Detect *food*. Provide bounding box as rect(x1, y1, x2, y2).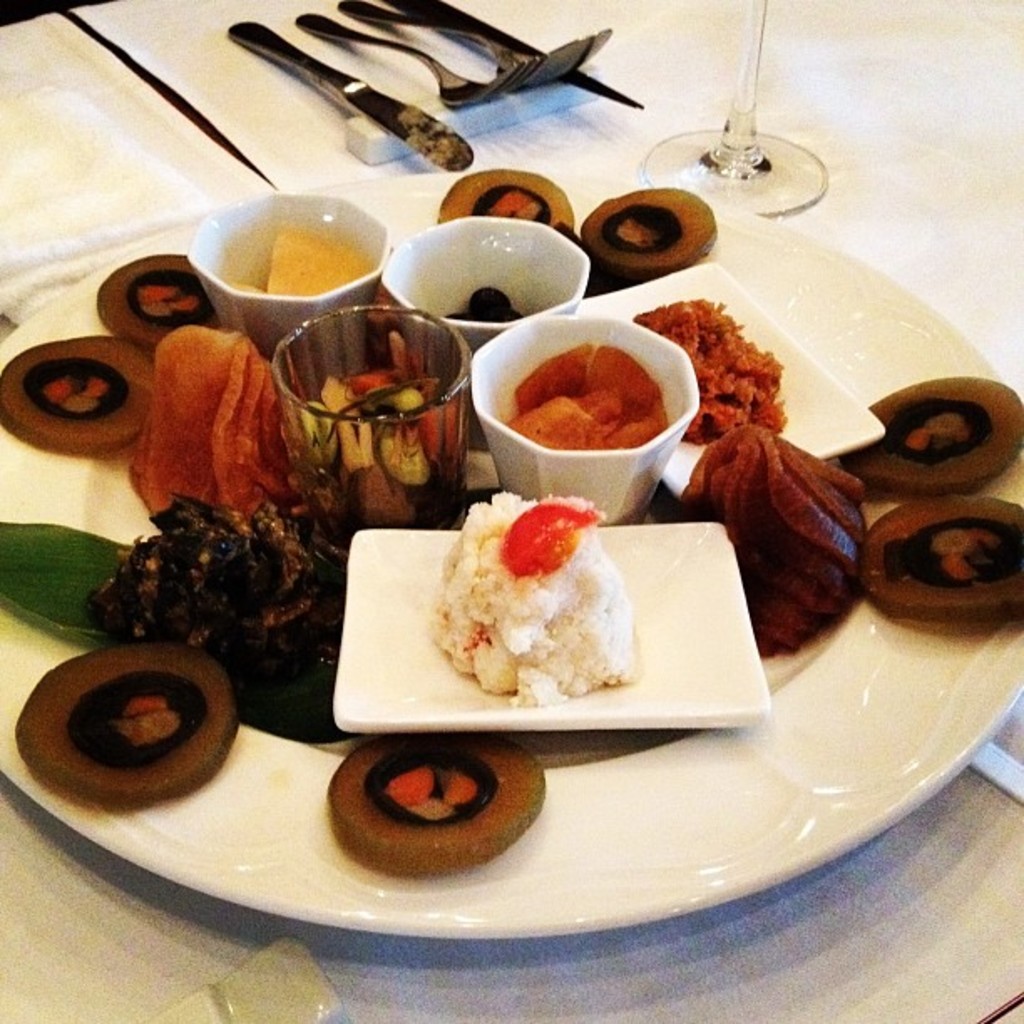
rect(815, 371, 1022, 494).
